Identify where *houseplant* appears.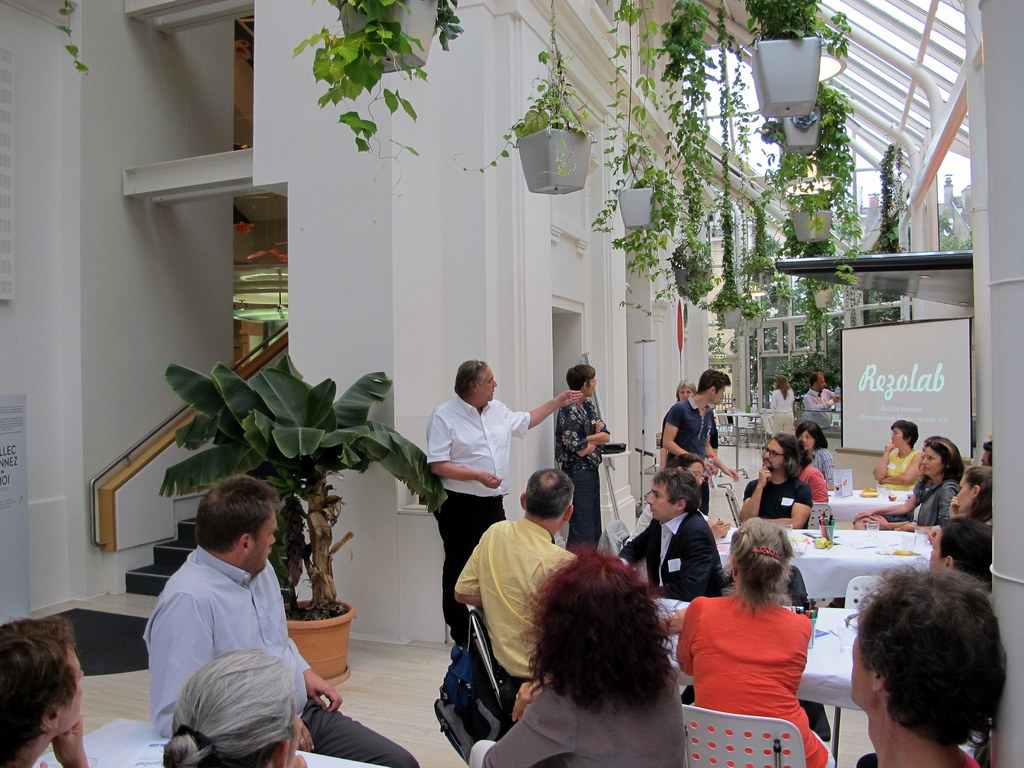
Appears at x1=781 y1=186 x2=852 y2=345.
